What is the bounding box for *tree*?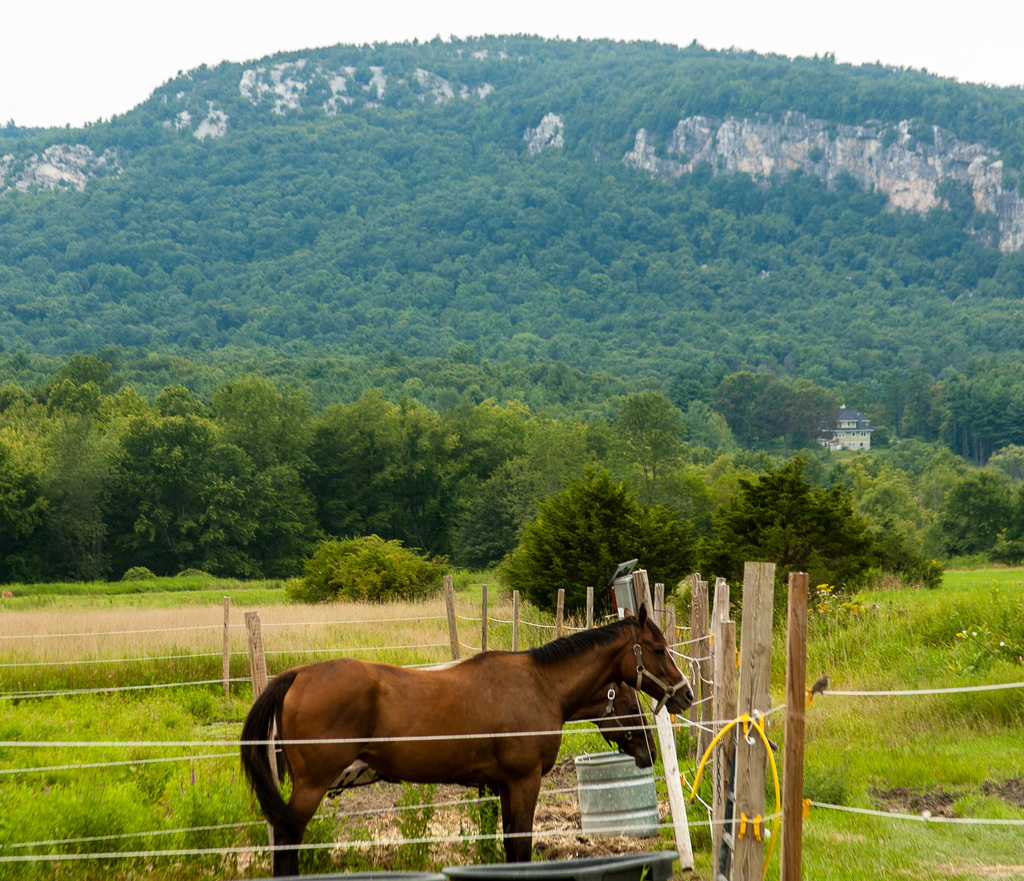
bbox=(607, 386, 689, 502).
